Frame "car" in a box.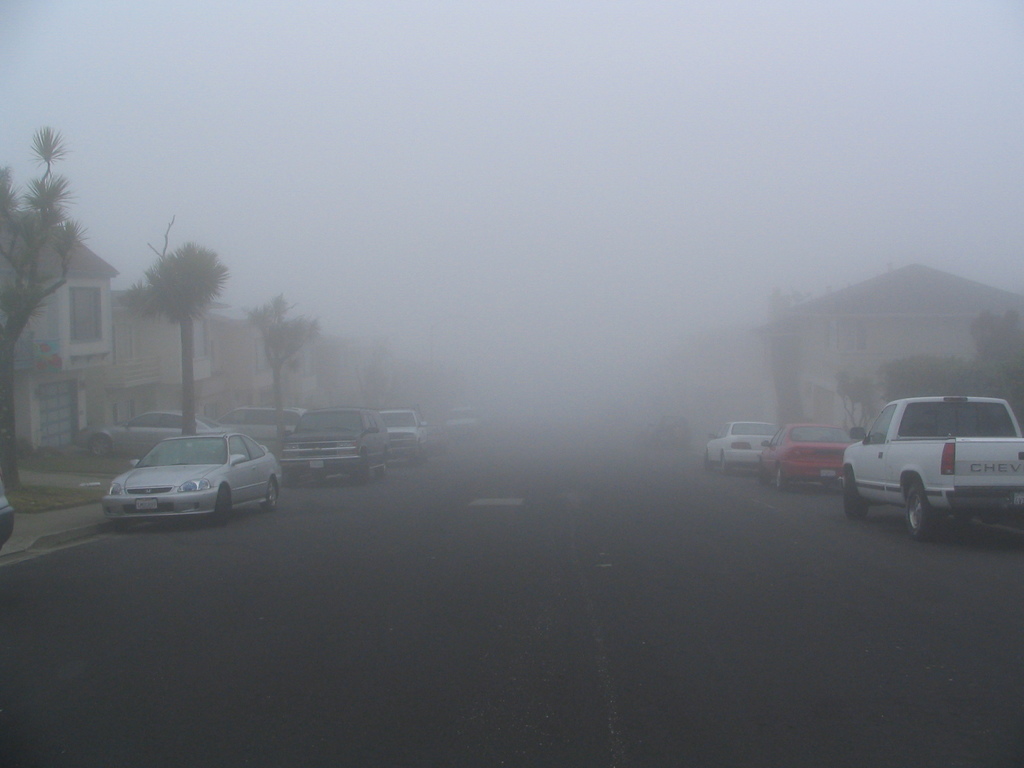
(left=282, top=404, right=396, bottom=483).
